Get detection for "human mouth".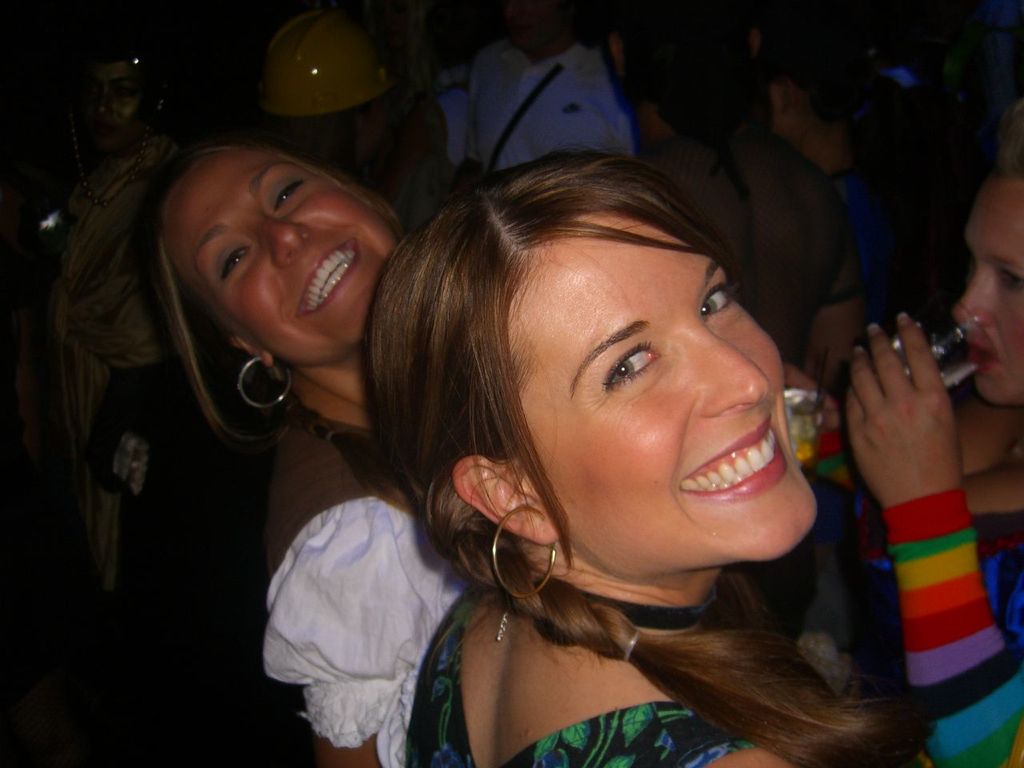
Detection: <region>290, 236, 358, 320</region>.
